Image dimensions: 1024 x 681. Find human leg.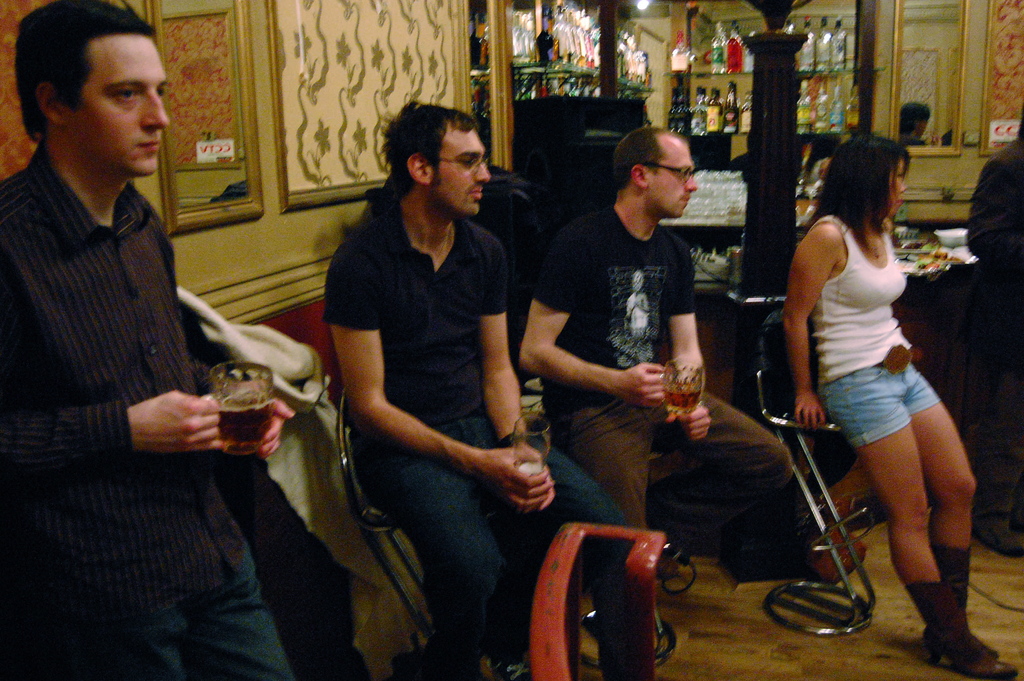
locate(470, 410, 635, 530).
